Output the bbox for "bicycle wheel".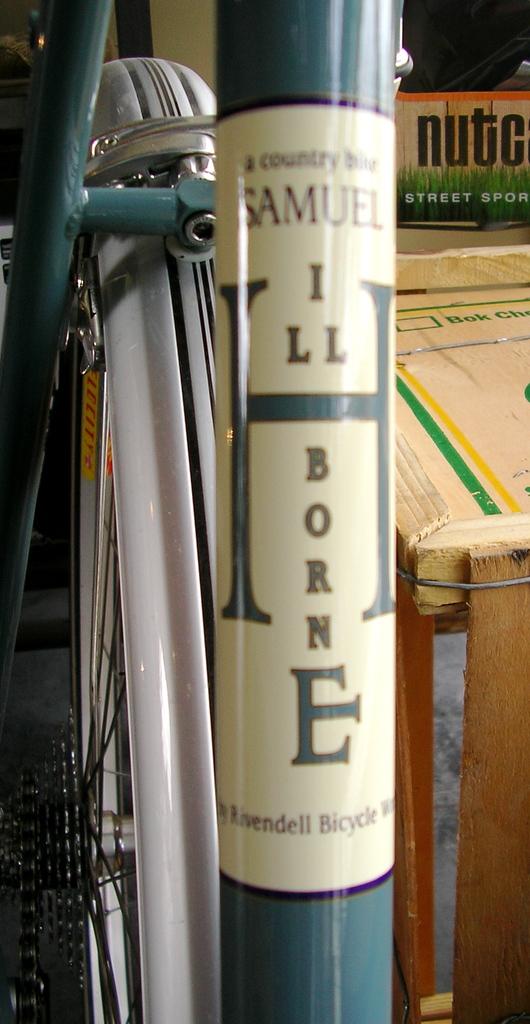
box=[33, 52, 231, 1023].
